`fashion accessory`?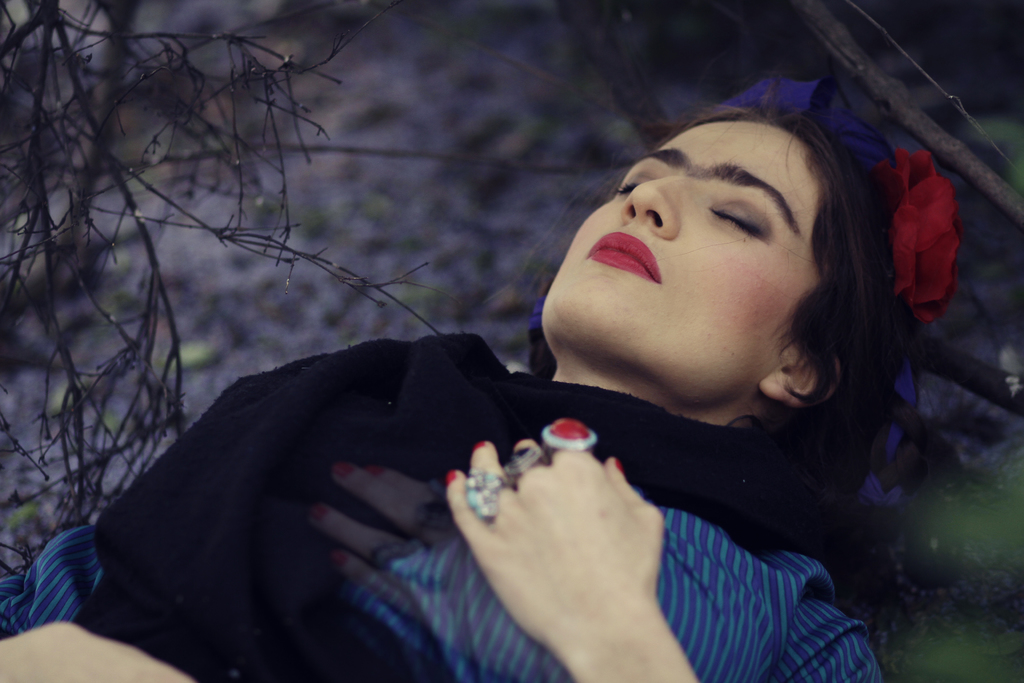
box(719, 78, 896, 172)
